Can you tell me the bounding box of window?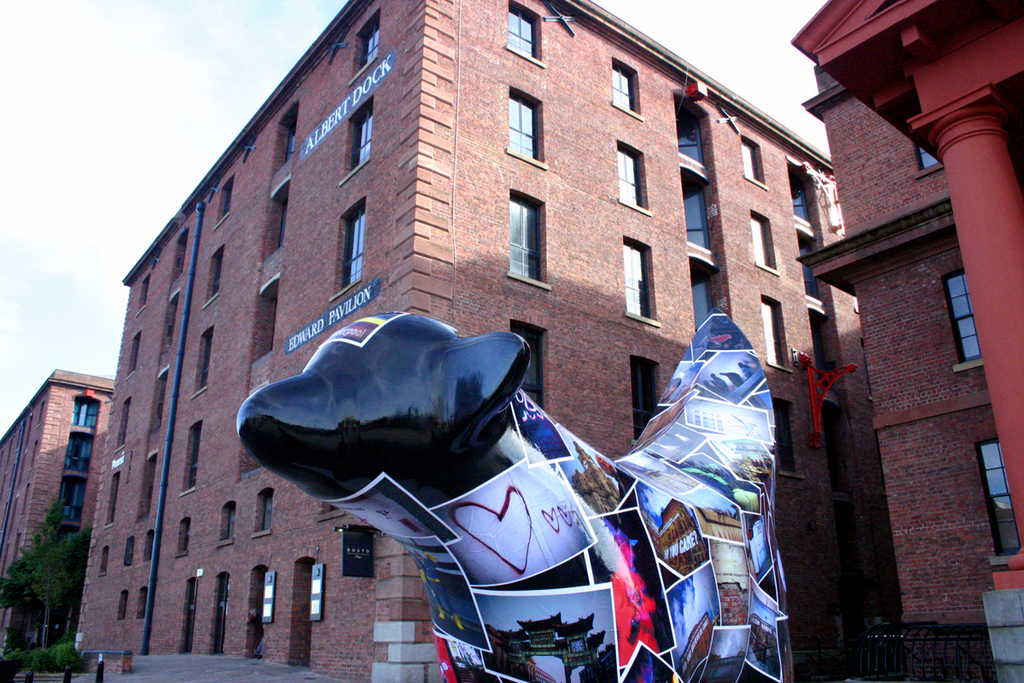
pyautogui.locateOnScreen(272, 99, 298, 176).
